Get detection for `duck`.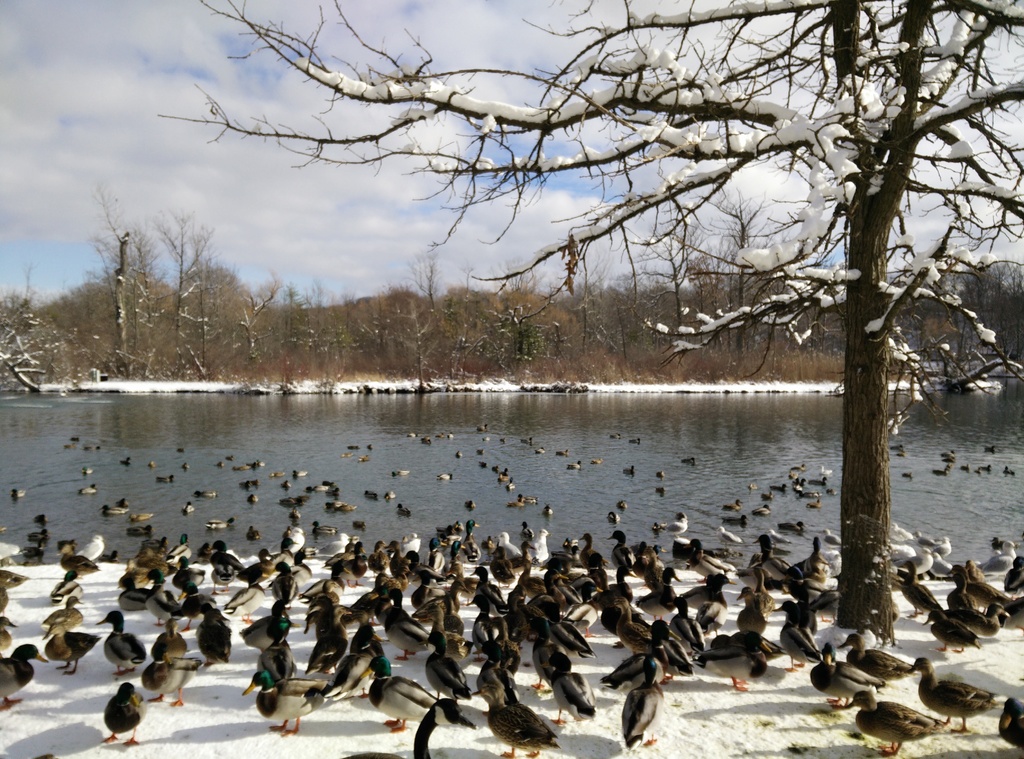
Detection: 721, 511, 748, 527.
